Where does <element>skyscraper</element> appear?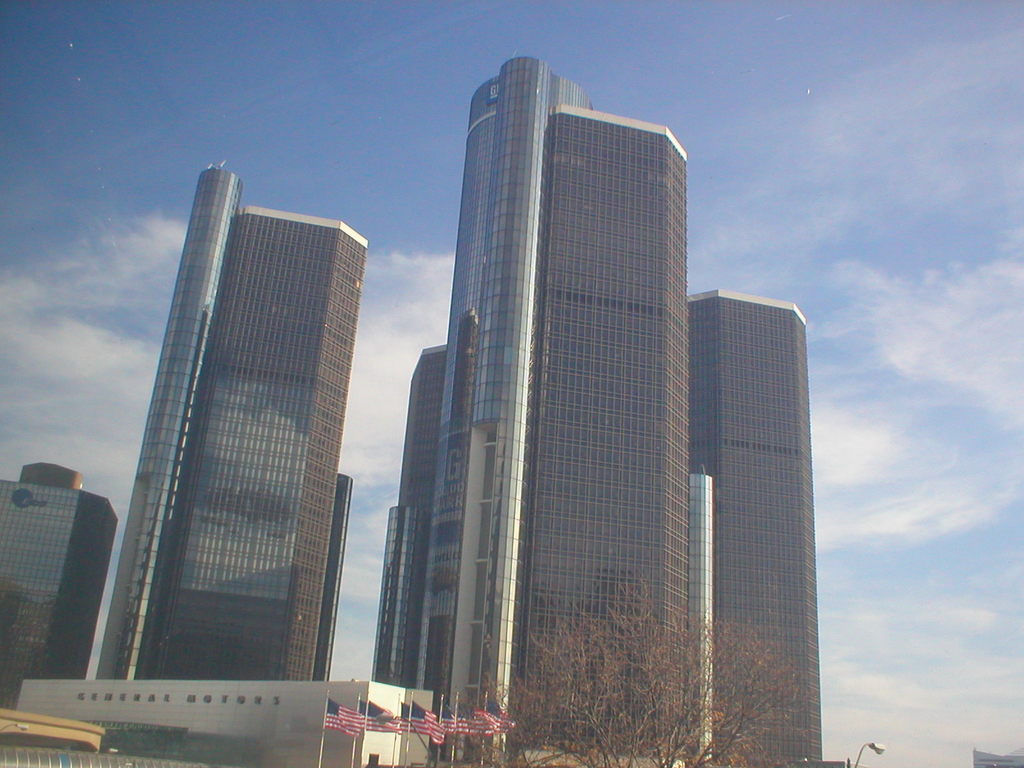
Appears at [x1=97, y1=159, x2=369, y2=679].
